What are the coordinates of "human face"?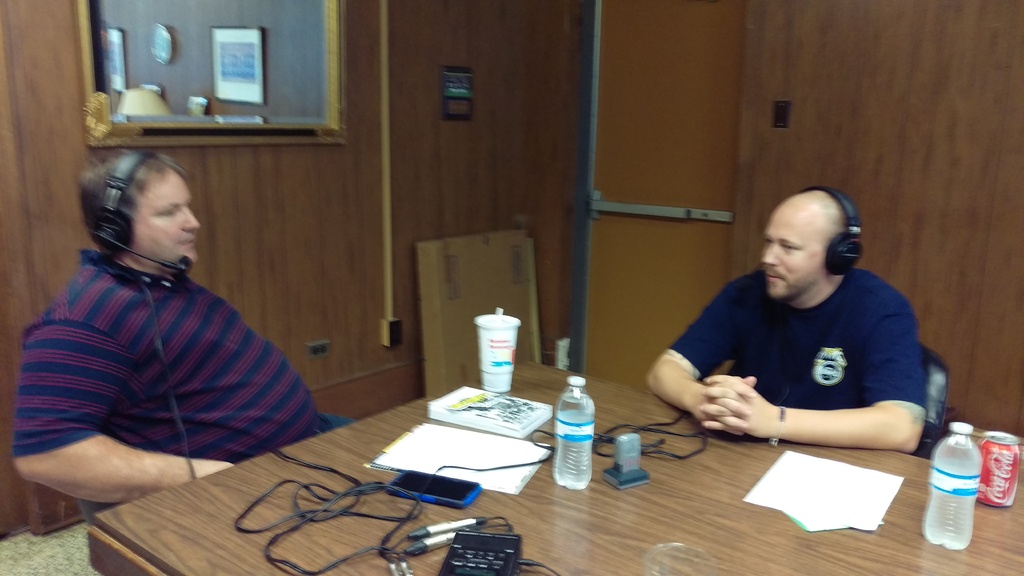
{"x1": 131, "y1": 171, "x2": 201, "y2": 264}.
